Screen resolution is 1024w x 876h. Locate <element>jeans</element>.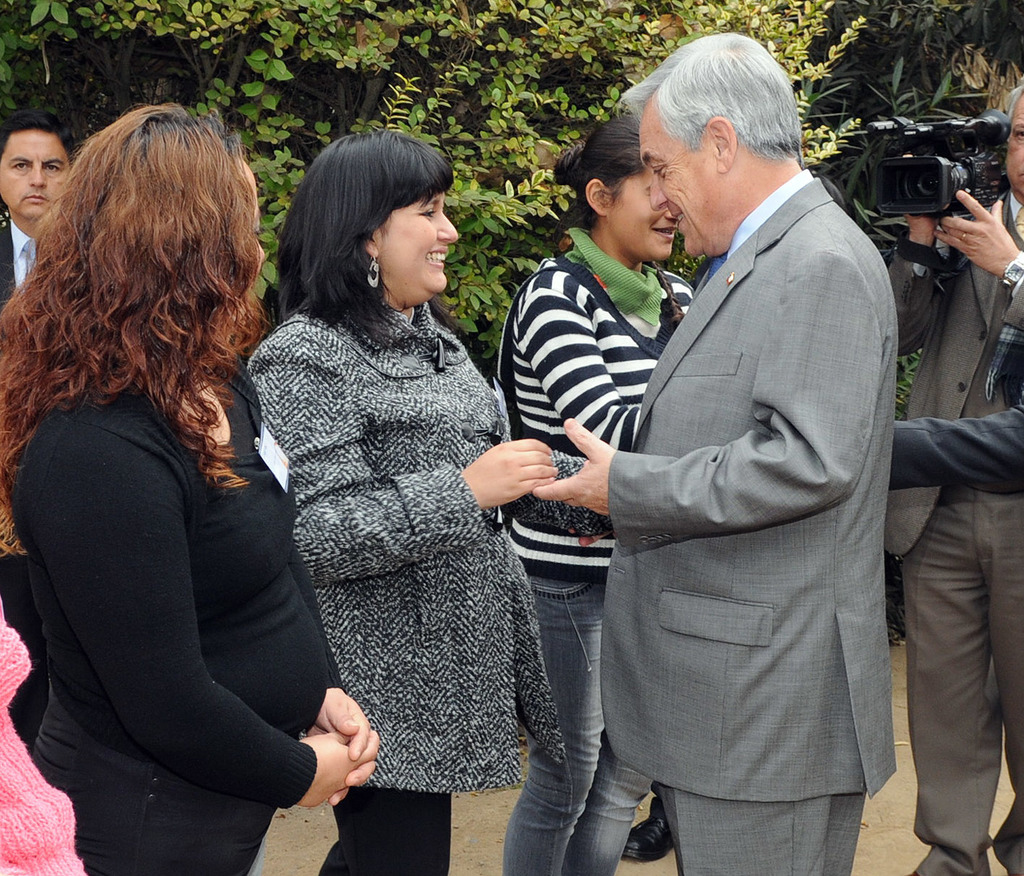
<bbox>504, 528, 635, 867</bbox>.
